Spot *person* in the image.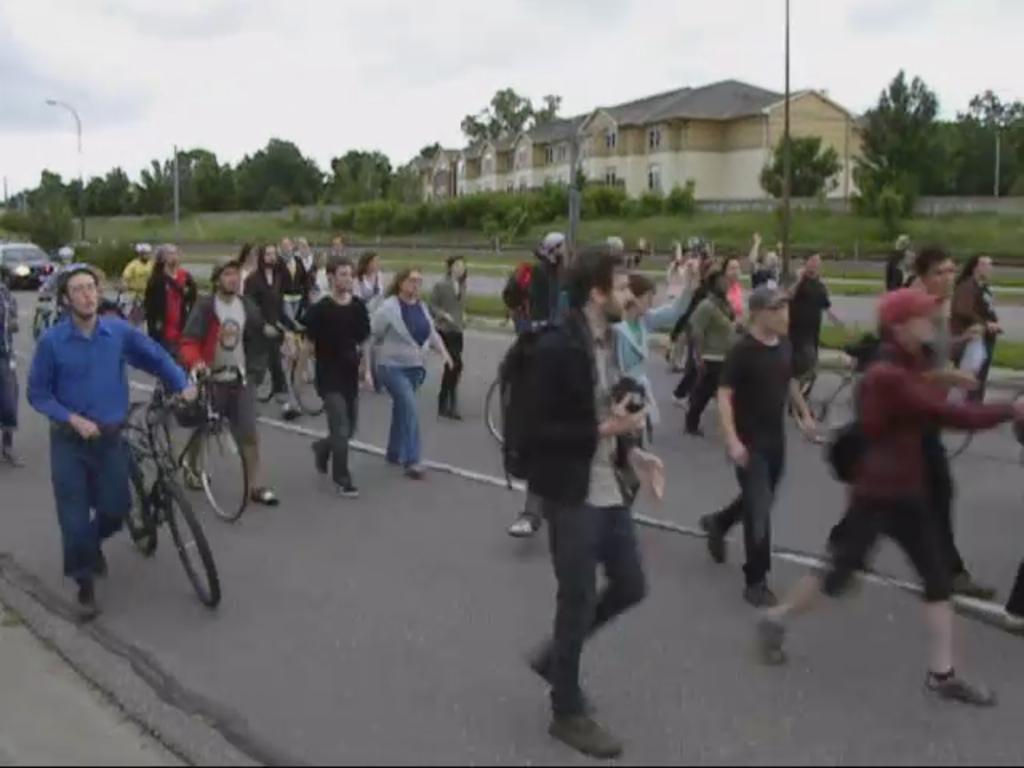
*person* found at box=[696, 269, 821, 611].
